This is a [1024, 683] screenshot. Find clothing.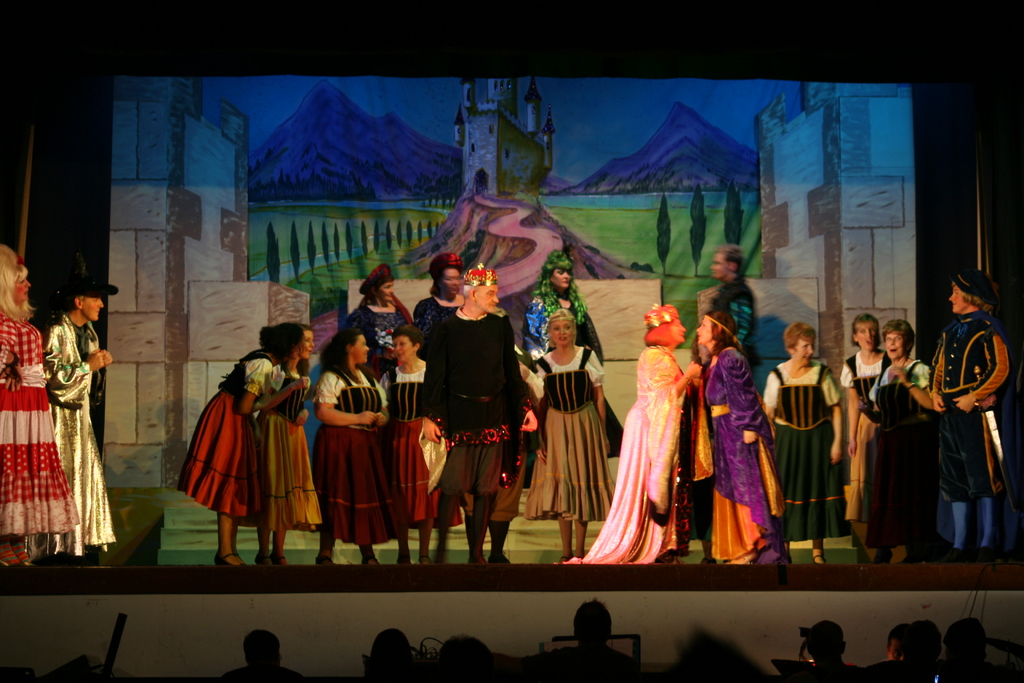
Bounding box: {"x1": 707, "y1": 342, "x2": 764, "y2": 565}.
